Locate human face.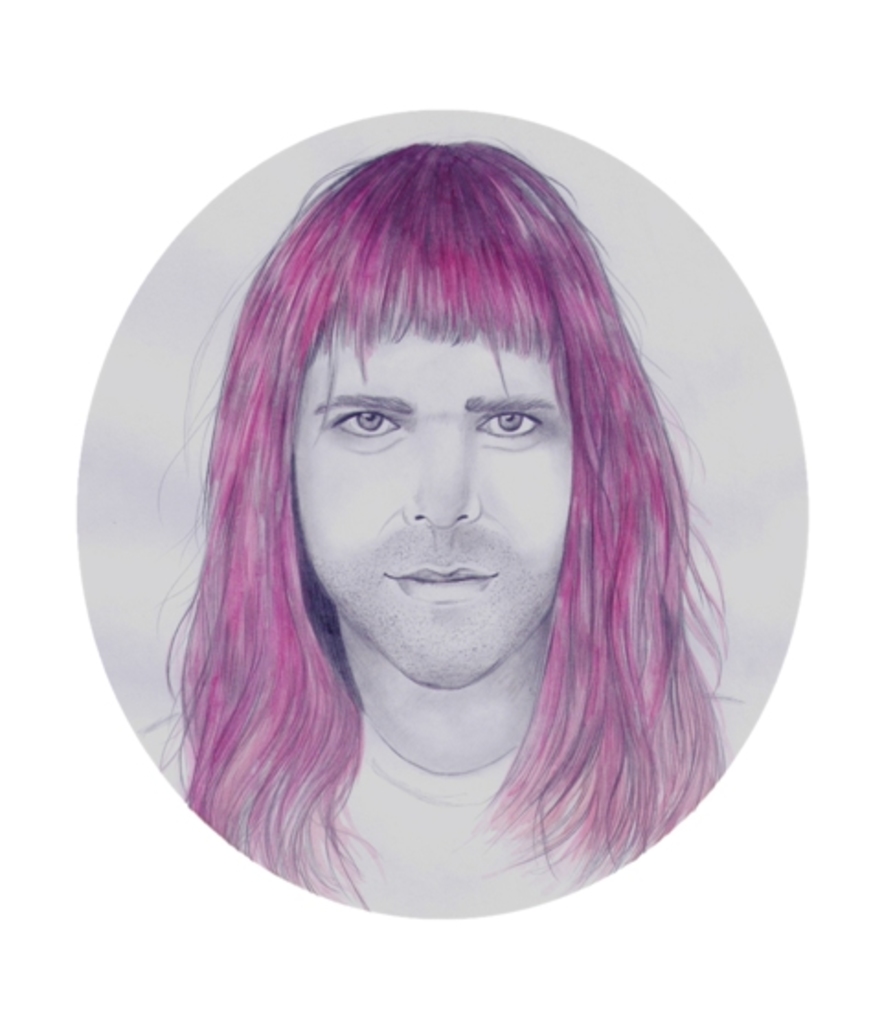
Bounding box: (296,325,575,689).
